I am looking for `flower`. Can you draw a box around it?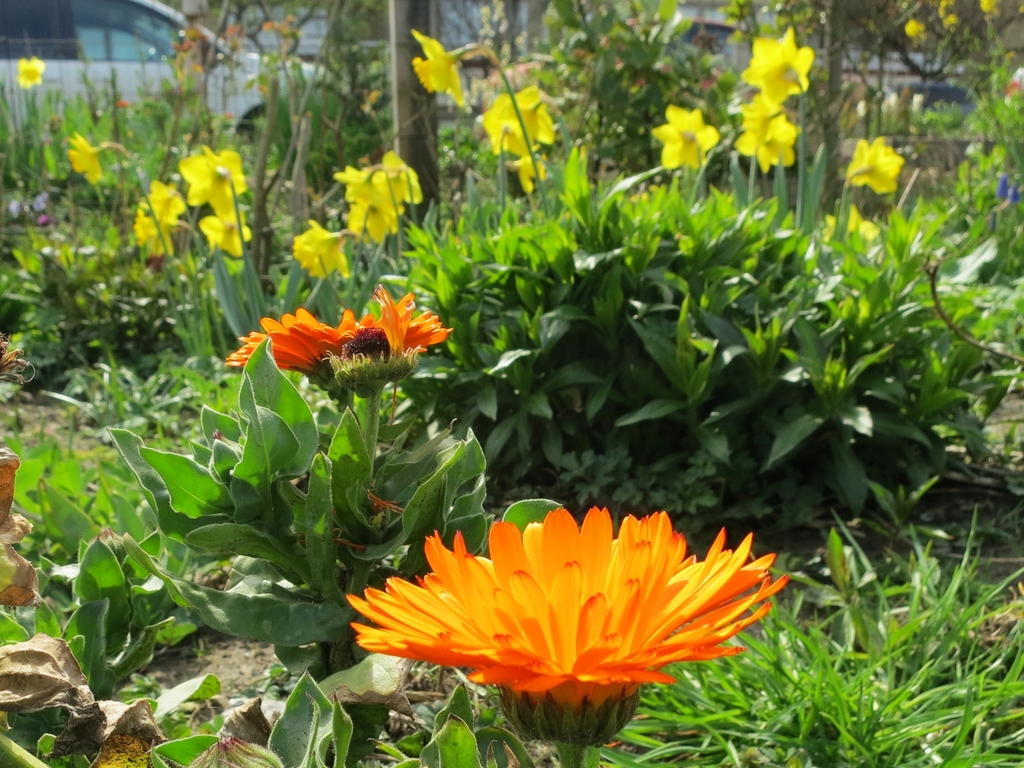
Sure, the bounding box is {"left": 175, "top": 144, "right": 247, "bottom": 212}.
